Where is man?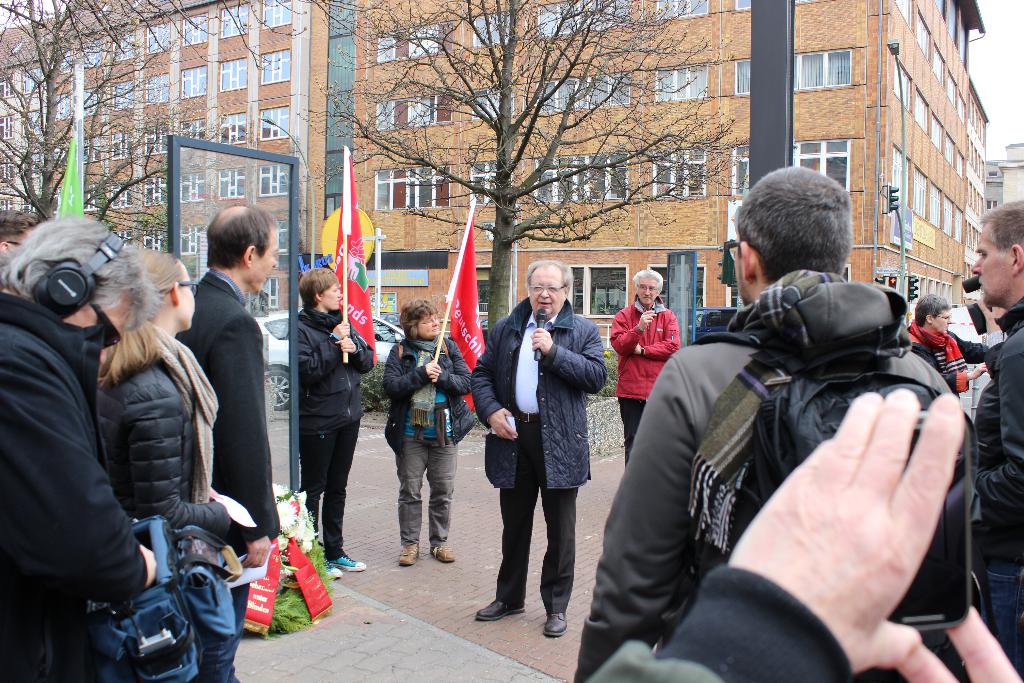
crop(610, 267, 682, 462).
